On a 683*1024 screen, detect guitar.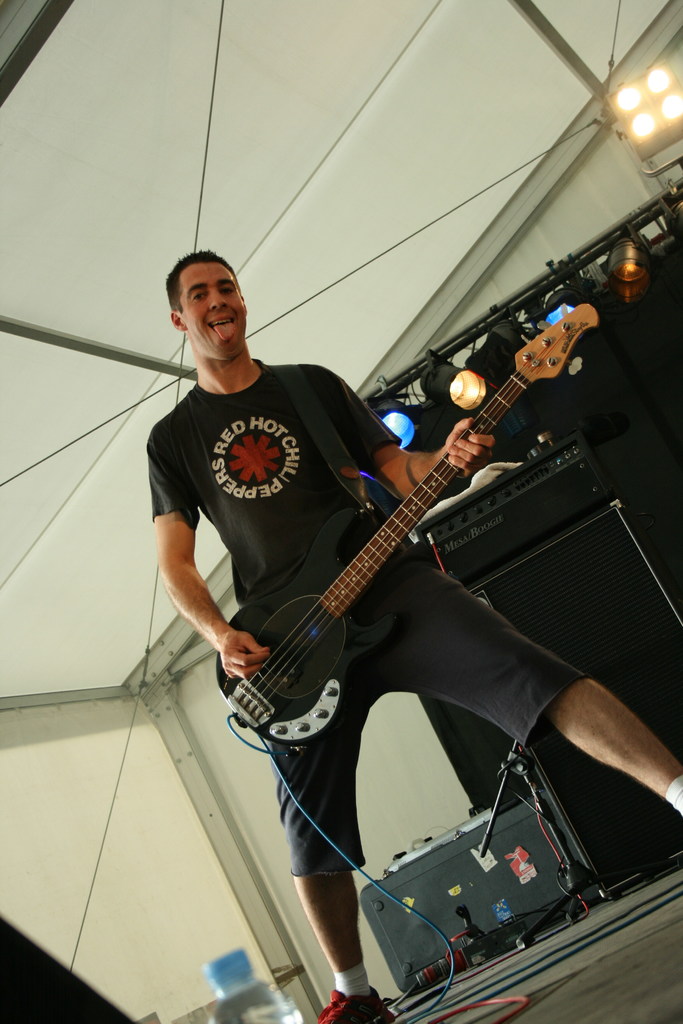
{"left": 192, "top": 316, "right": 625, "bottom": 857}.
